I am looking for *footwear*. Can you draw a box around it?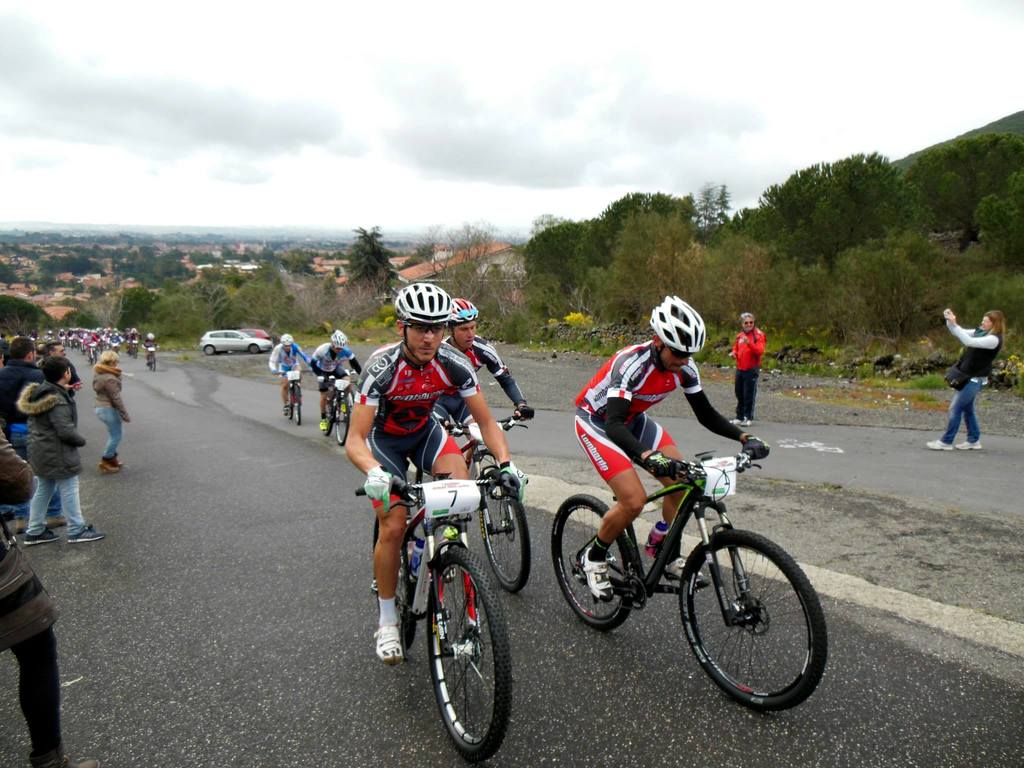
Sure, the bounding box is 321 415 332 435.
